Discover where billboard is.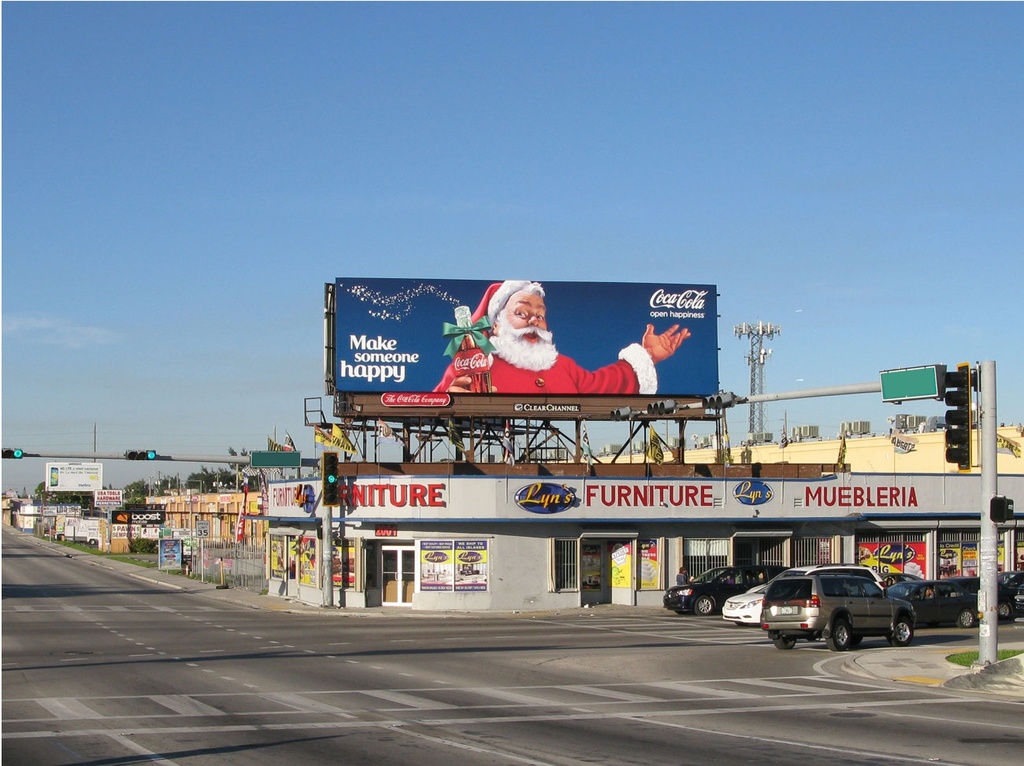
Discovered at (x1=877, y1=362, x2=939, y2=398).
